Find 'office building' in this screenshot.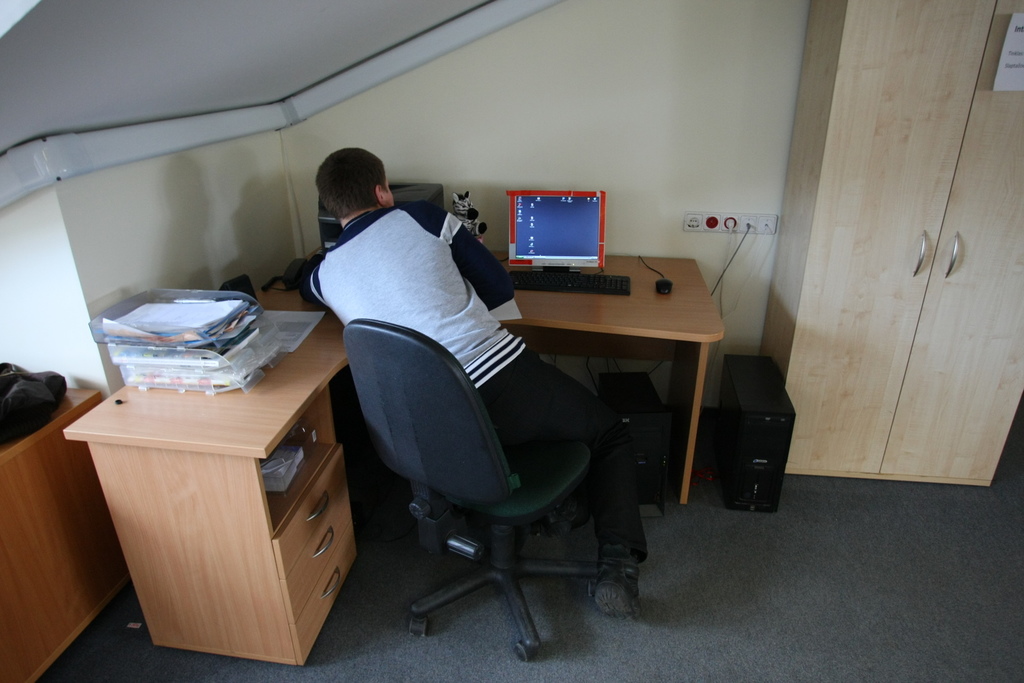
The bounding box for 'office building' is bbox=(0, 0, 975, 670).
